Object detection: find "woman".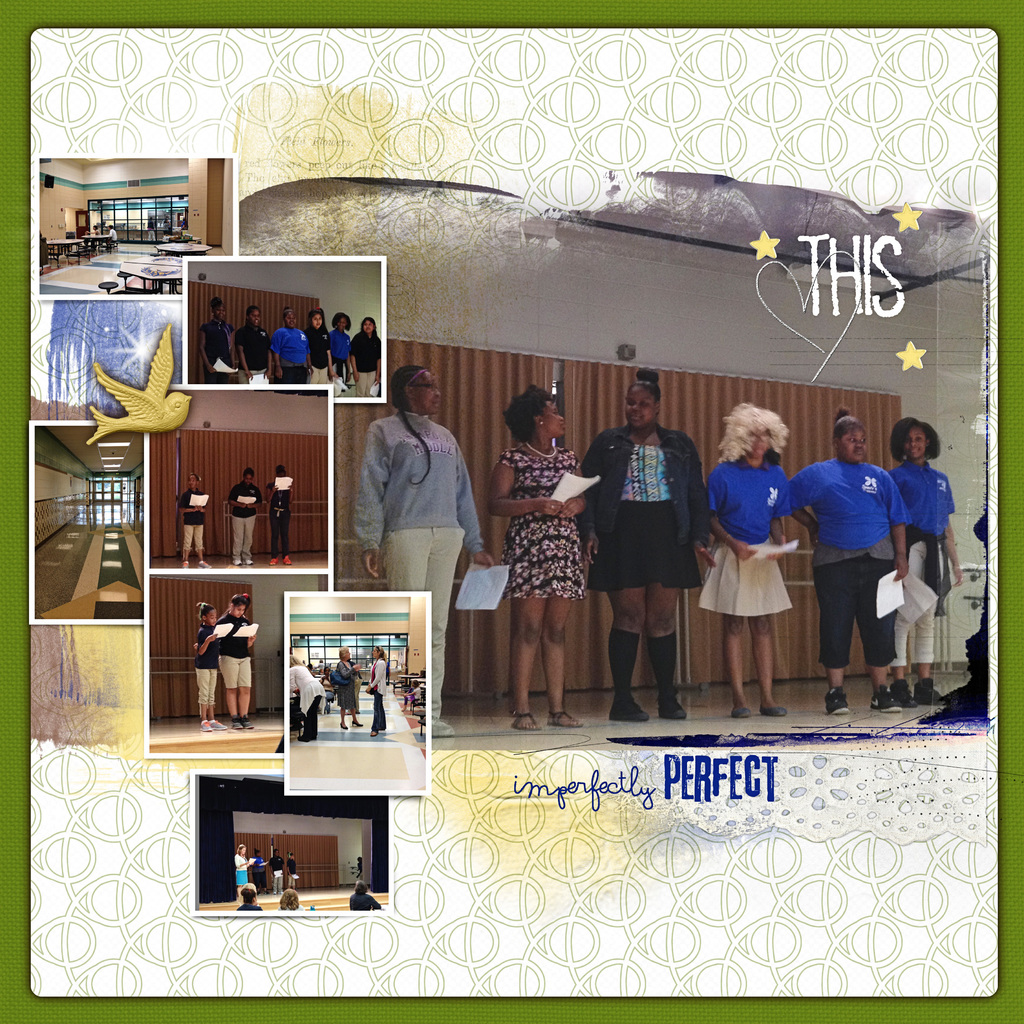
(270, 304, 312, 384).
